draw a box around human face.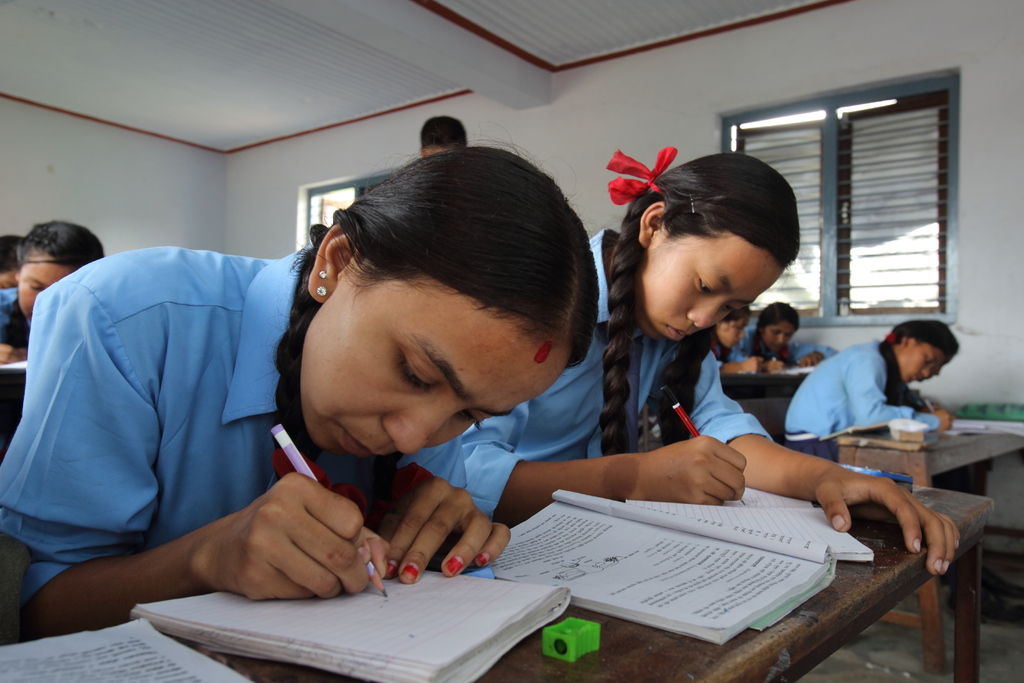
box(303, 251, 570, 456).
